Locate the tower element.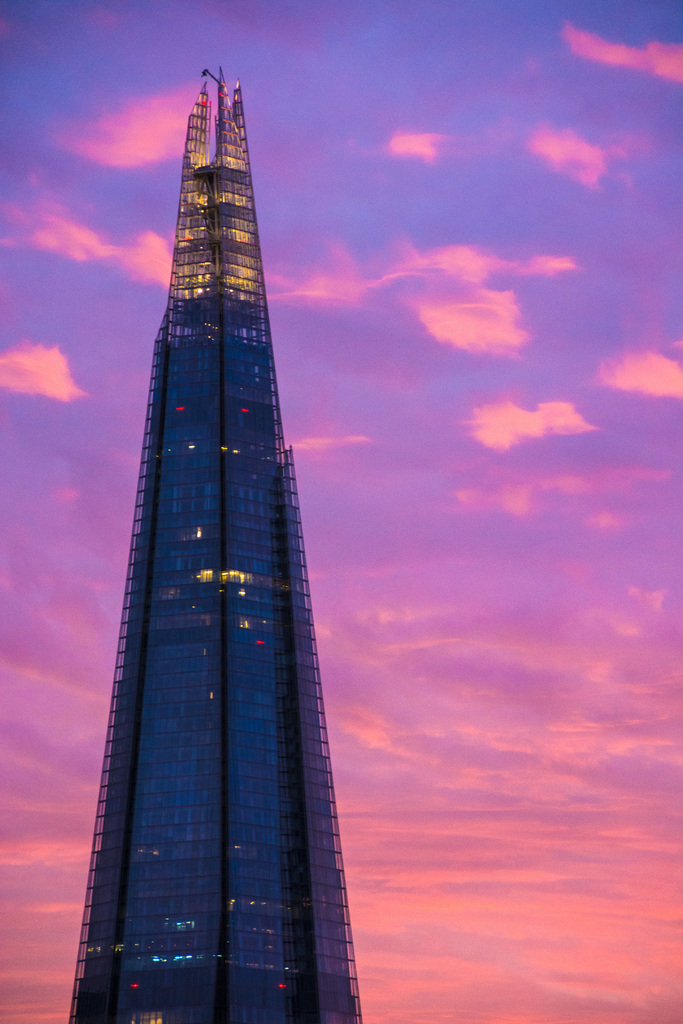
Element bbox: [x1=66, y1=16, x2=362, y2=1023].
